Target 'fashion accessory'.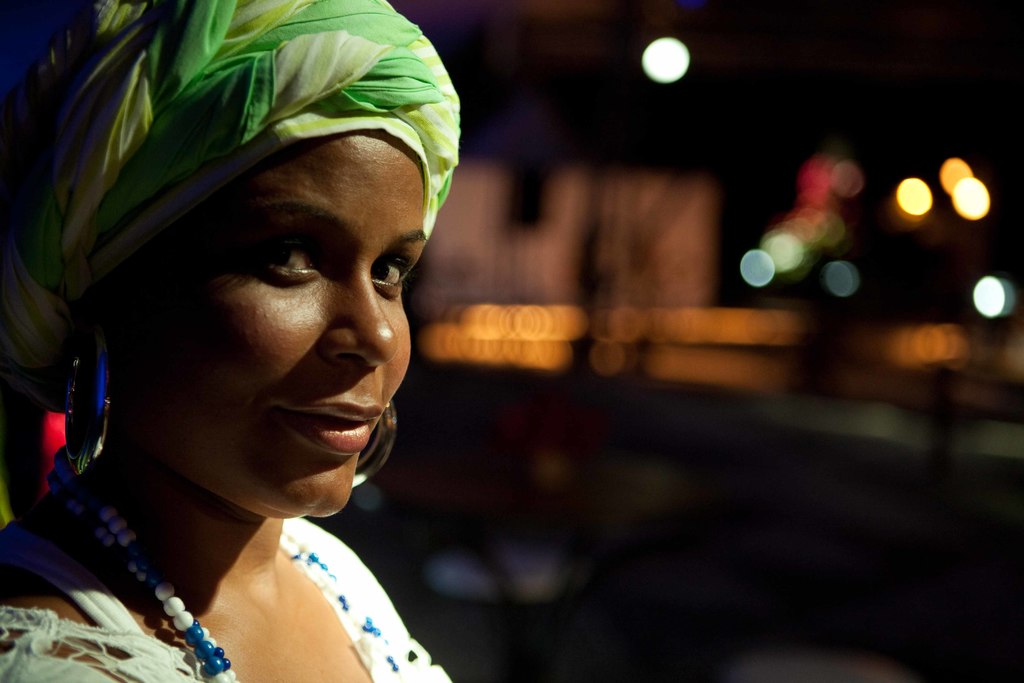
Target region: l=47, t=469, r=404, b=682.
